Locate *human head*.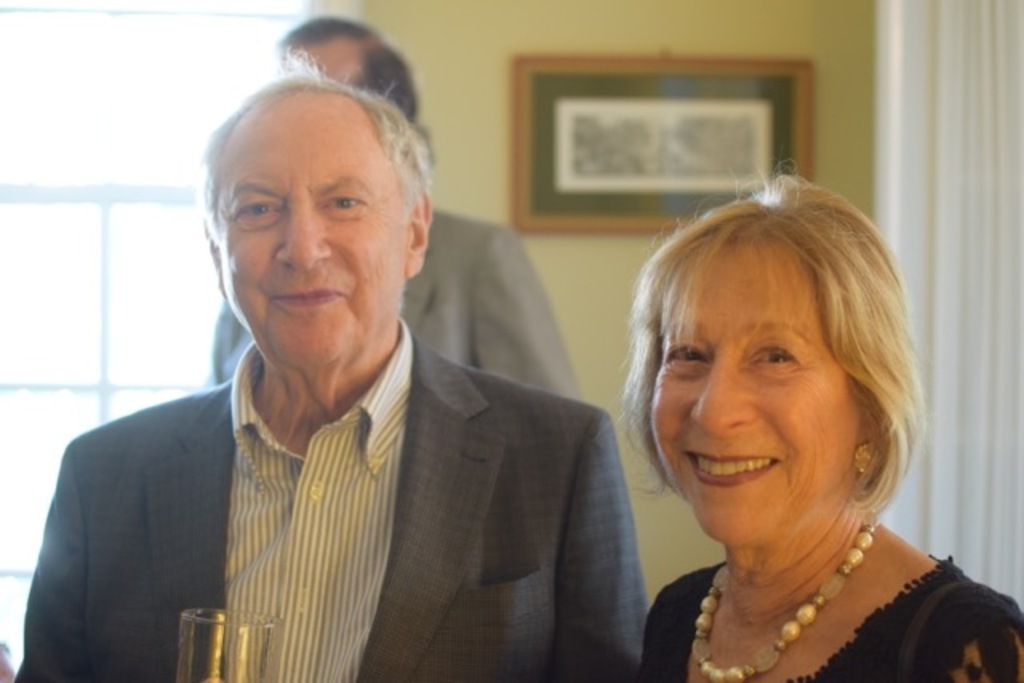
Bounding box: locate(643, 174, 920, 542).
